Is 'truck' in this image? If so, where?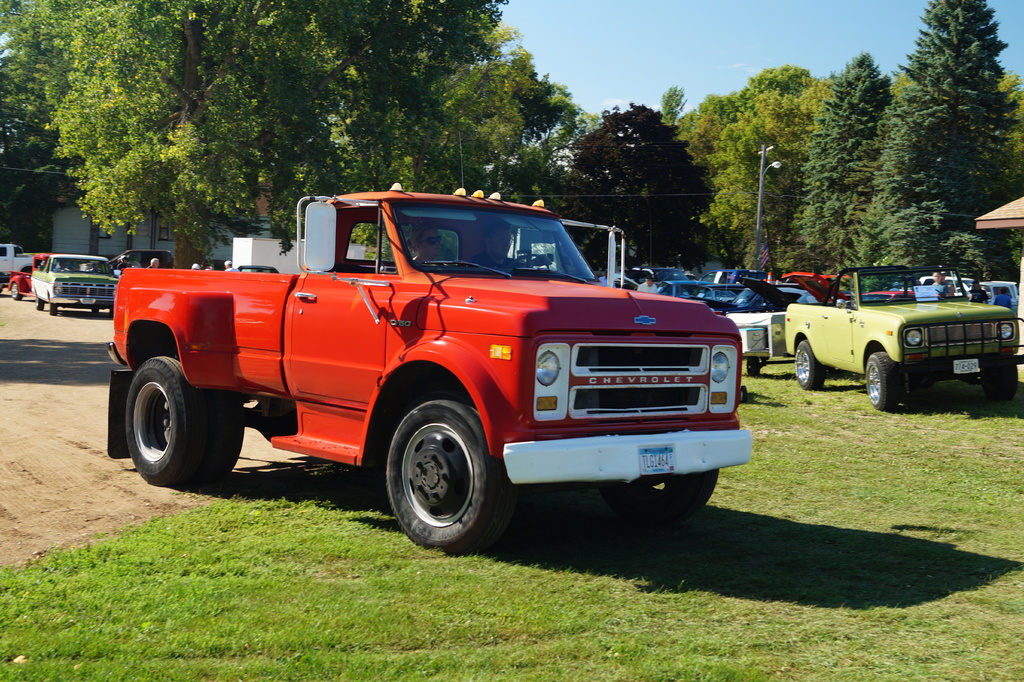
Yes, at crop(891, 268, 979, 304).
